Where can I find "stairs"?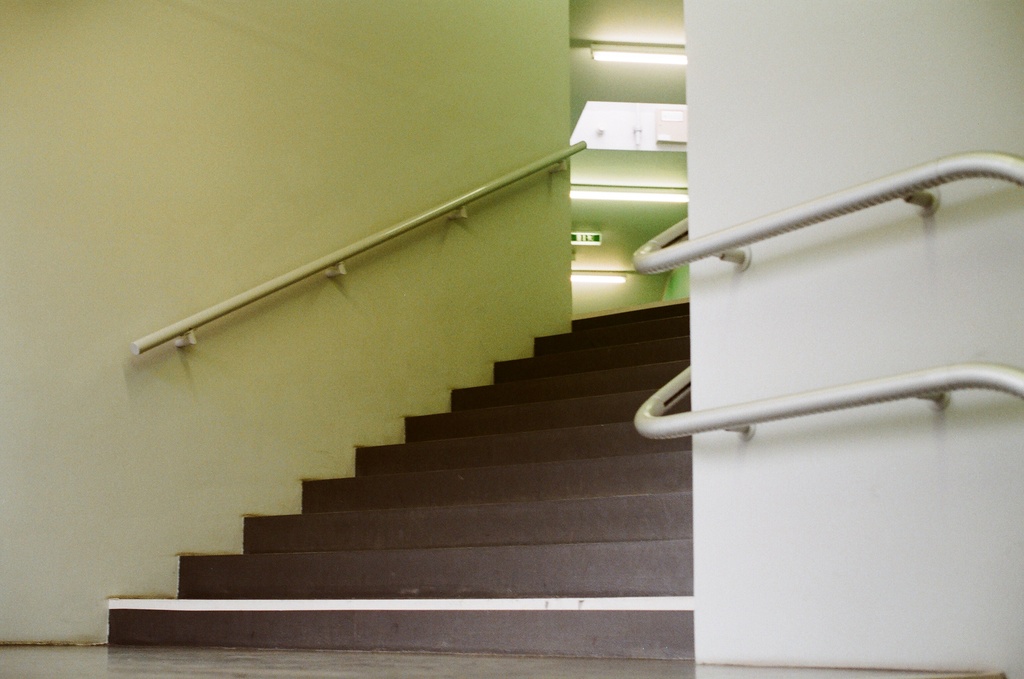
You can find it at bbox(100, 293, 696, 664).
